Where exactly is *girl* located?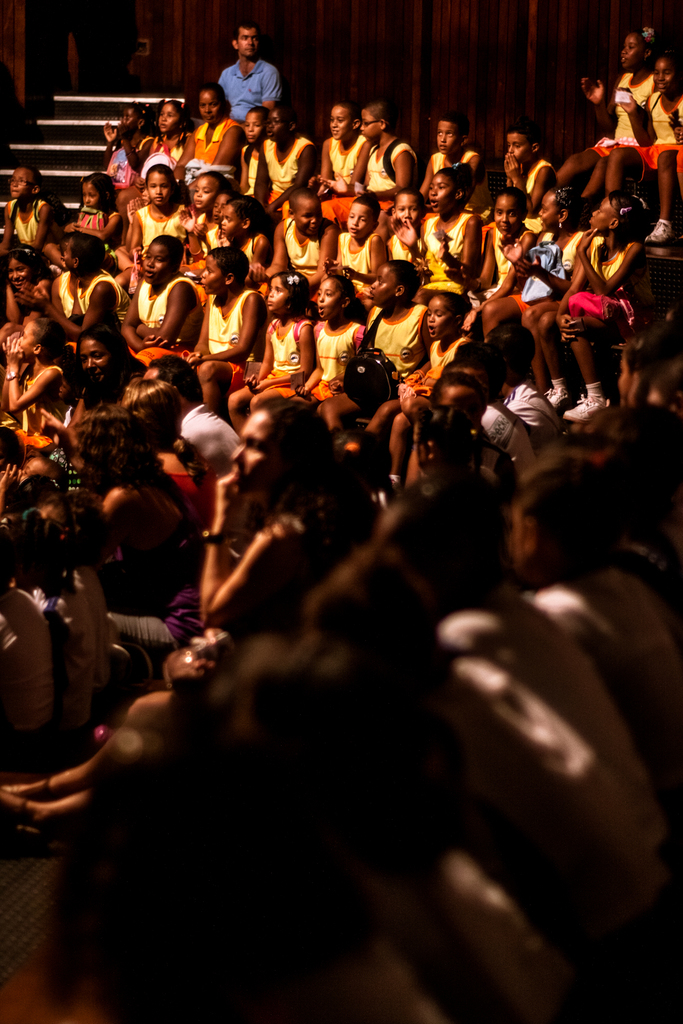
Its bounding box is bbox=[393, 153, 477, 279].
